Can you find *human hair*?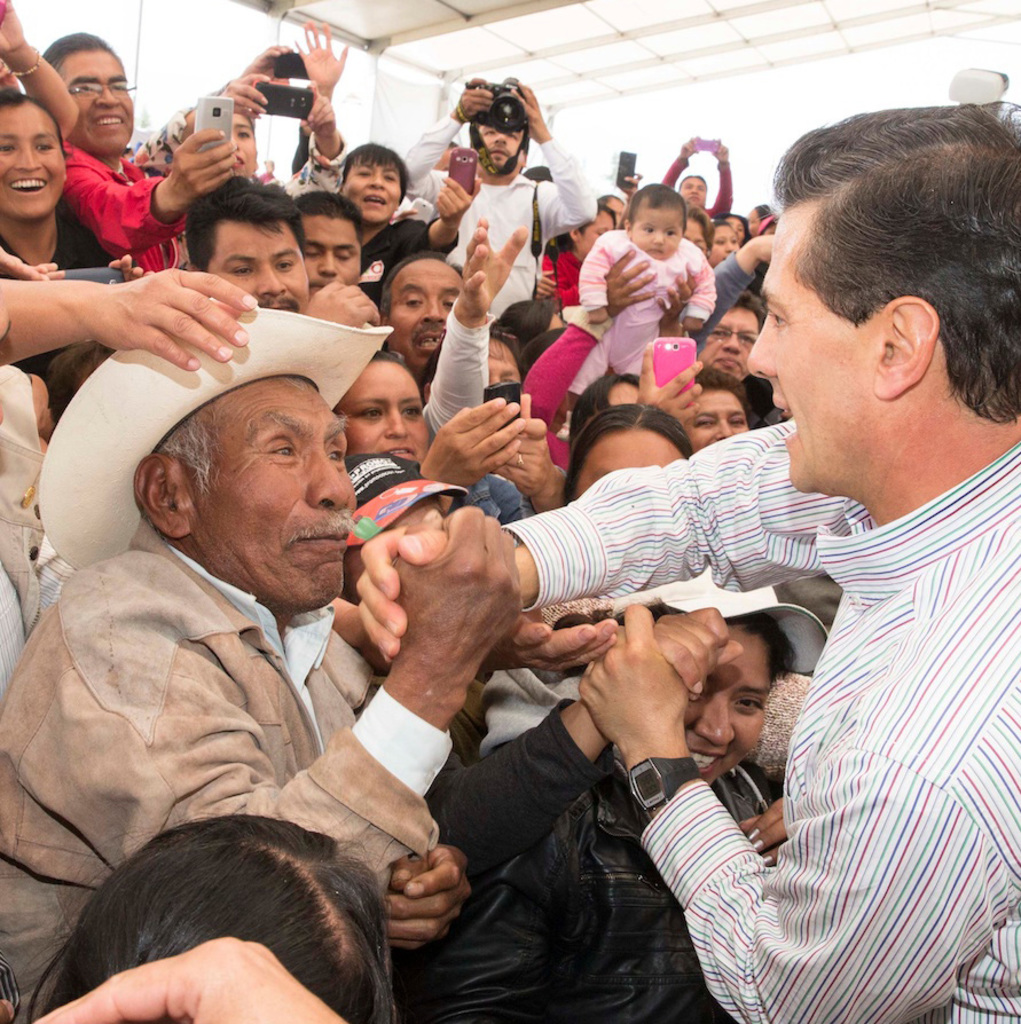
Yes, bounding box: detection(686, 205, 712, 251).
